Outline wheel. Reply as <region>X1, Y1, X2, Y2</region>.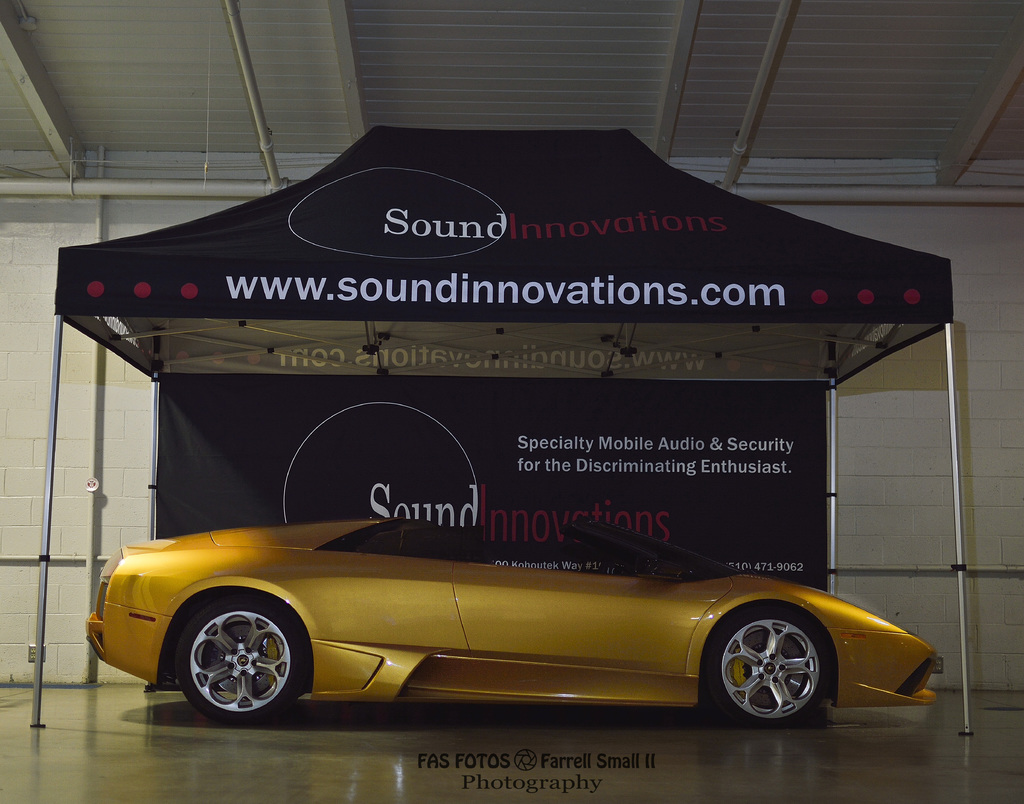
<region>172, 590, 311, 719</region>.
